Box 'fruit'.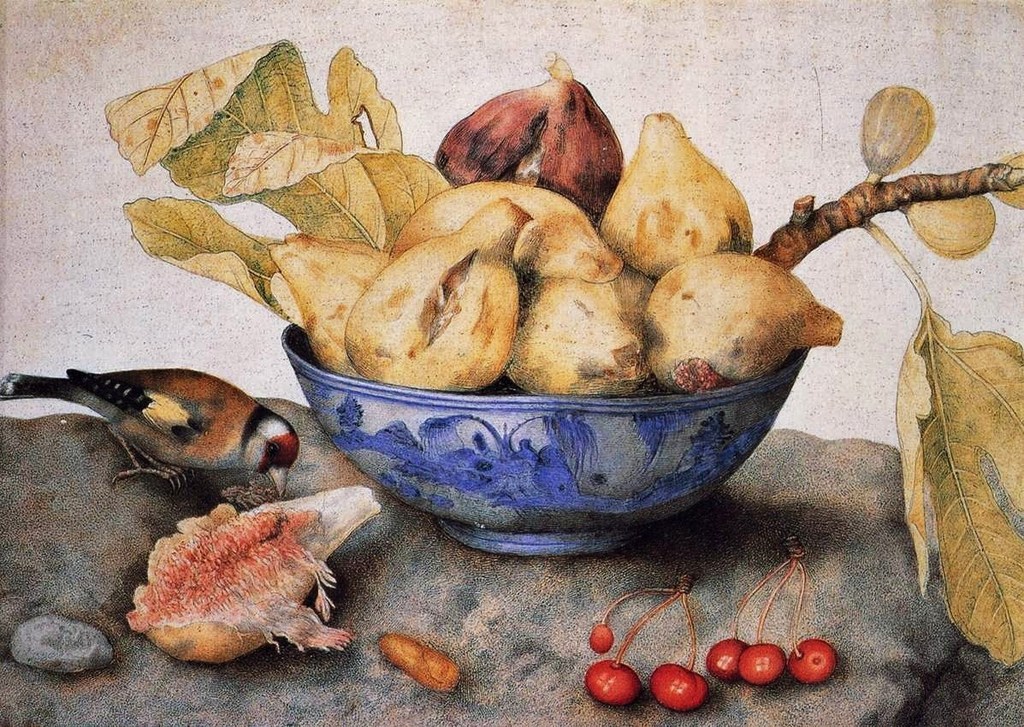
x1=900 y1=185 x2=996 y2=263.
